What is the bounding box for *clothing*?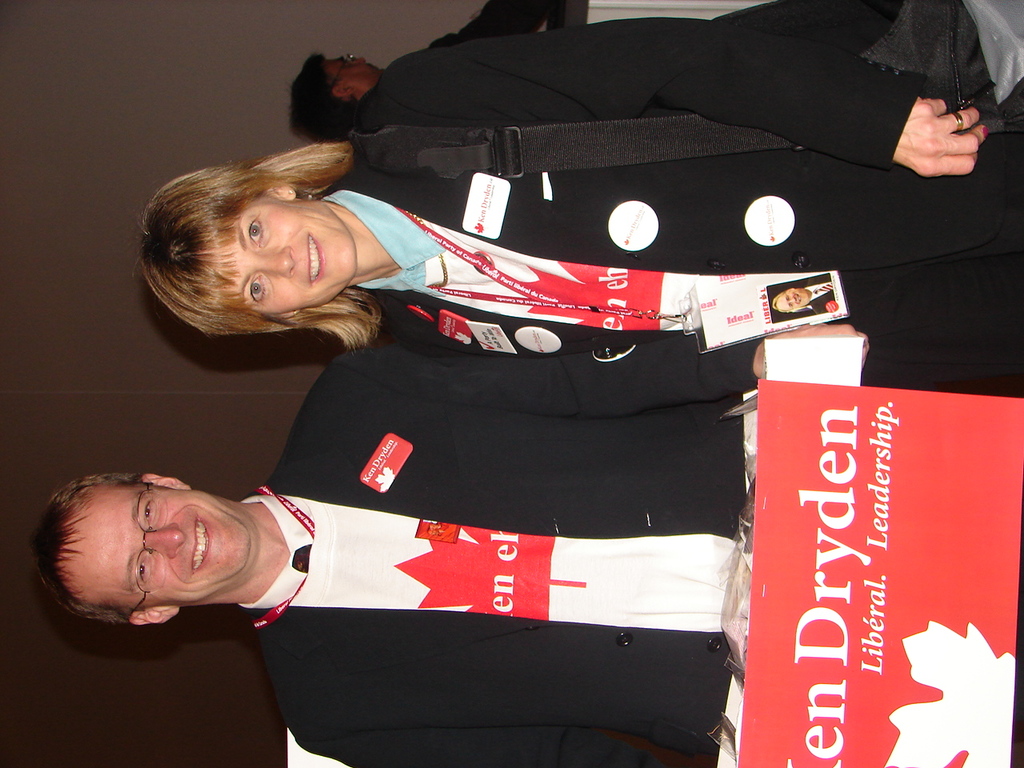
x1=804, y1=266, x2=836, y2=314.
